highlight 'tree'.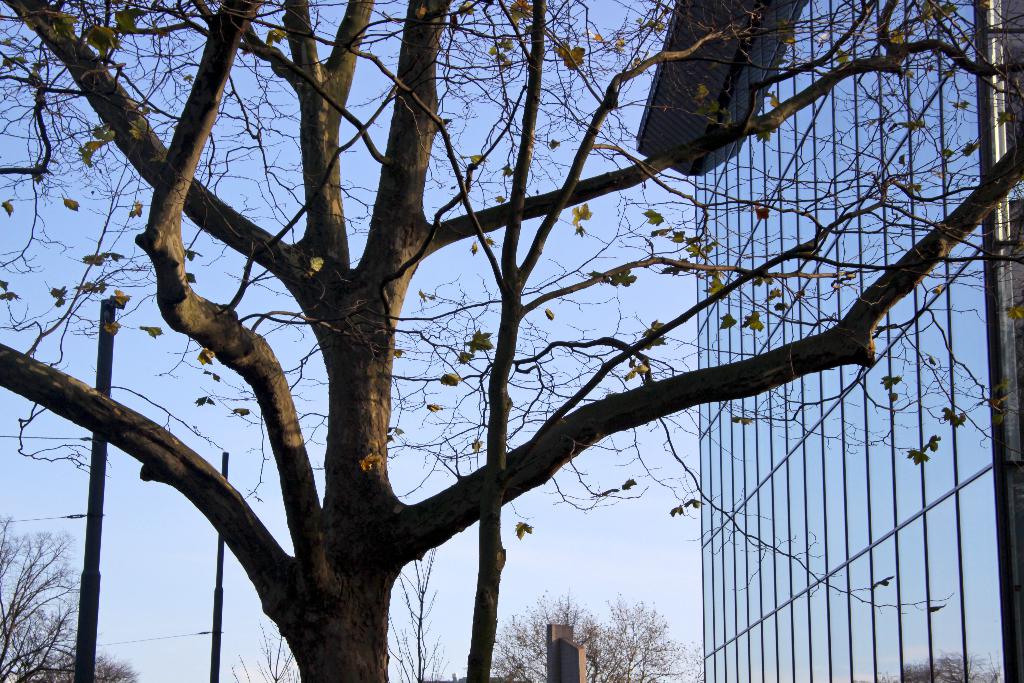
Highlighted region: box(601, 596, 714, 682).
